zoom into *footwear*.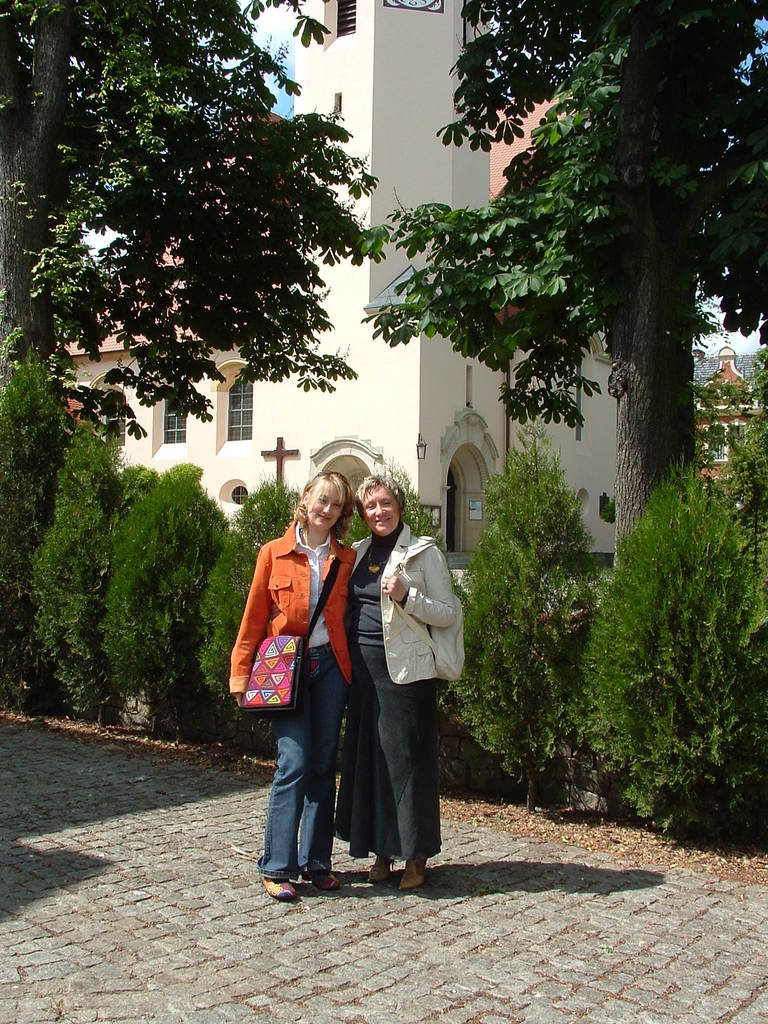
Zoom target: bbox(259, 873, 294, 903).
